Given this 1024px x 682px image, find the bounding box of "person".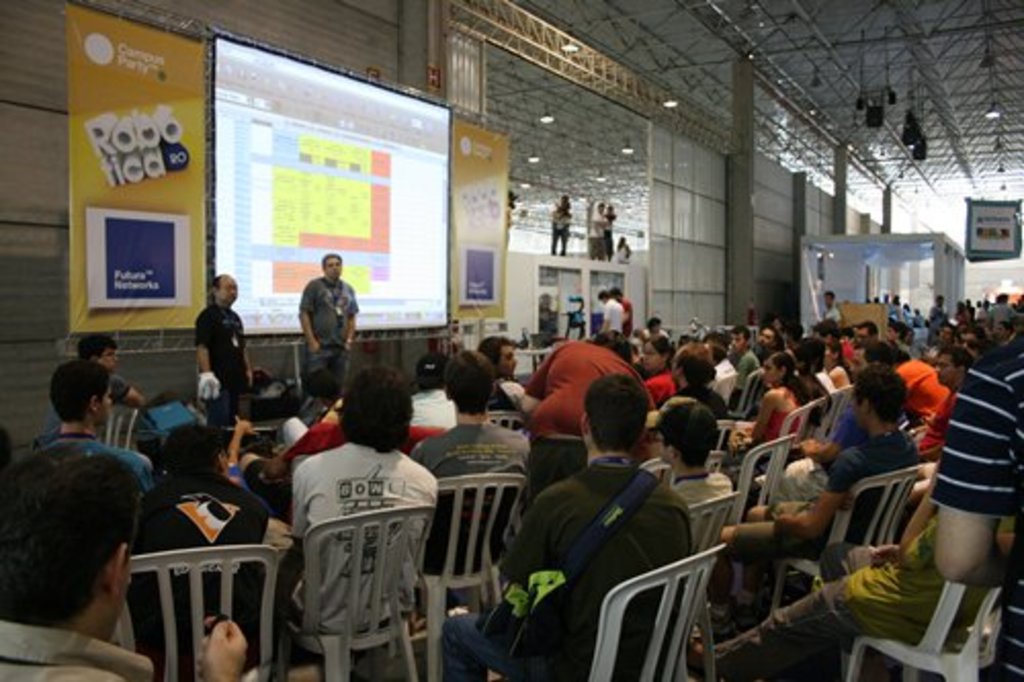
box(612, 285, 635, 332).
